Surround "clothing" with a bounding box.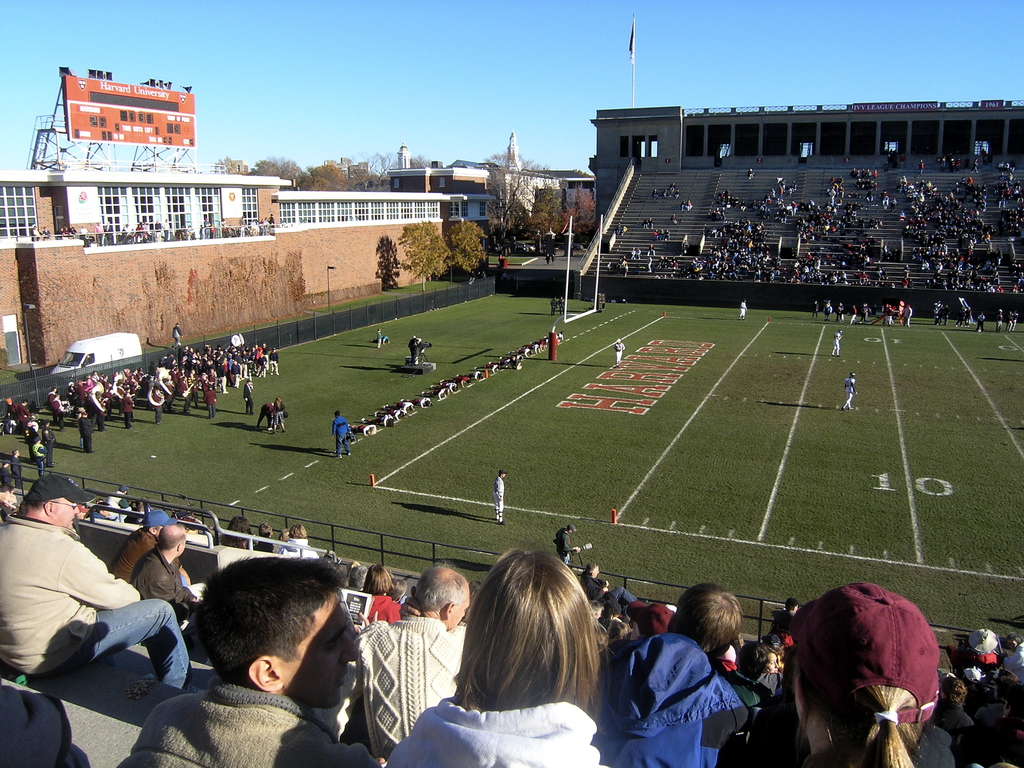
bbox=(332, 417, 355, 458).
